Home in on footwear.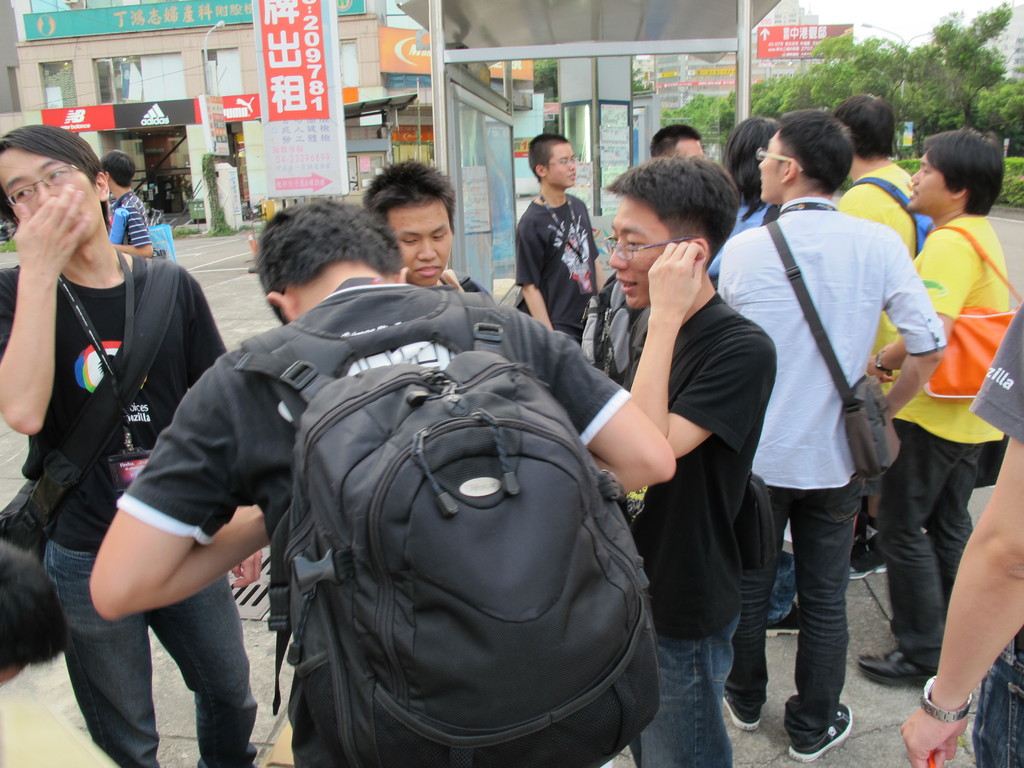
Homed in at pyautogui.locateOnScreen(764, 604, 810, 637).
